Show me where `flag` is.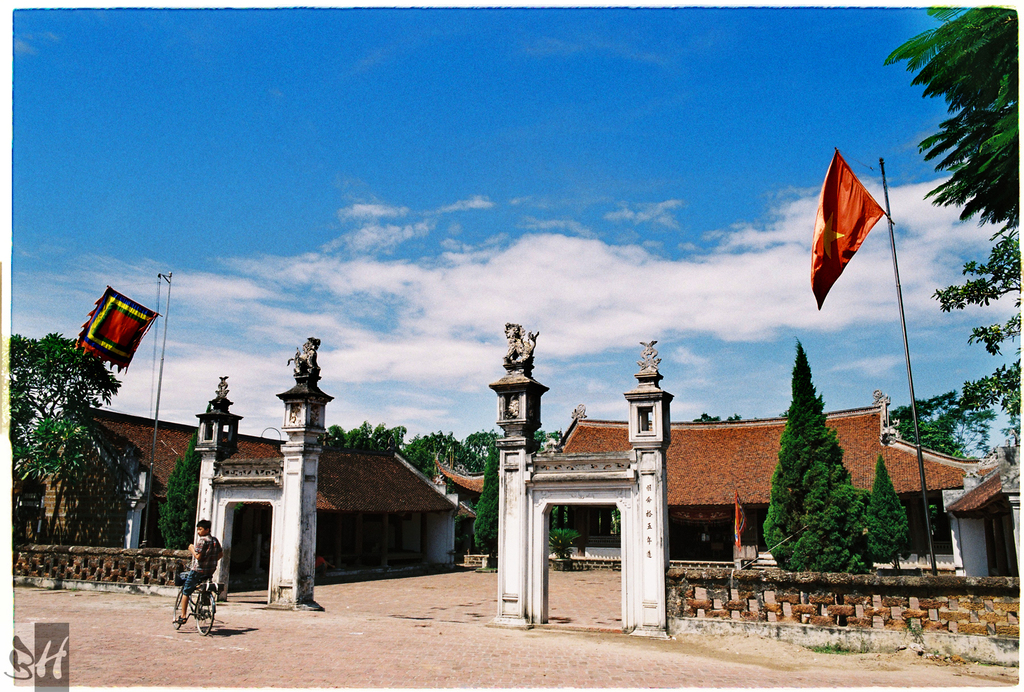
`flag` is at 71 289 160 370.
